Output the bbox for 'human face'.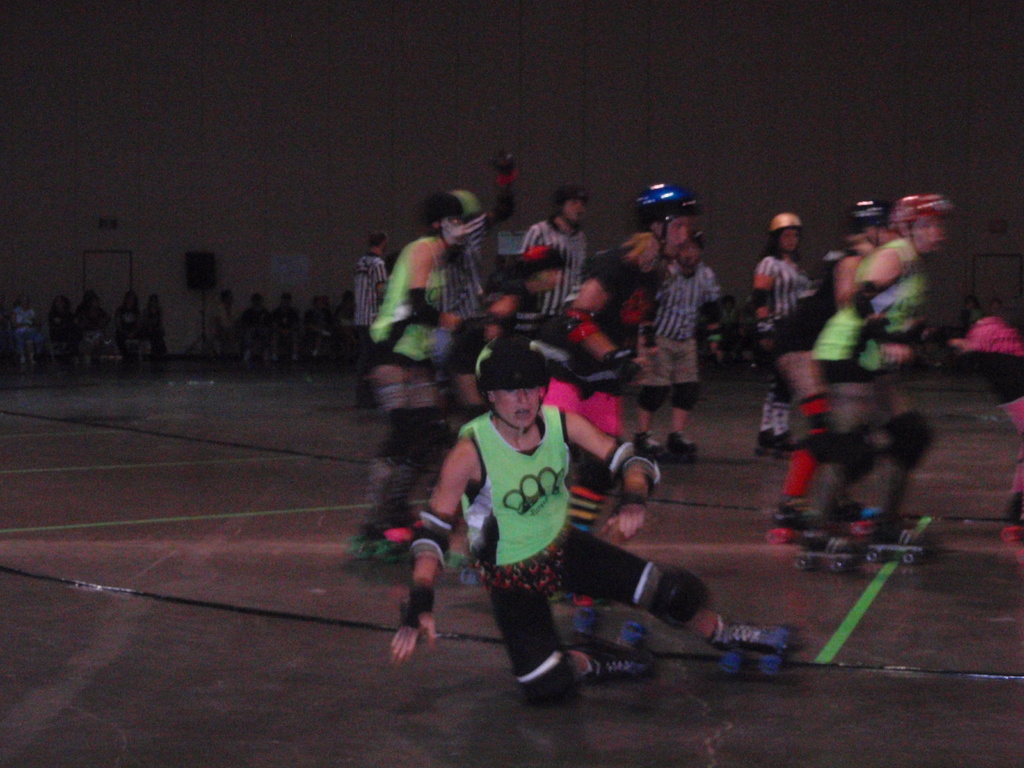
locate(776, 227, 799, 260).
